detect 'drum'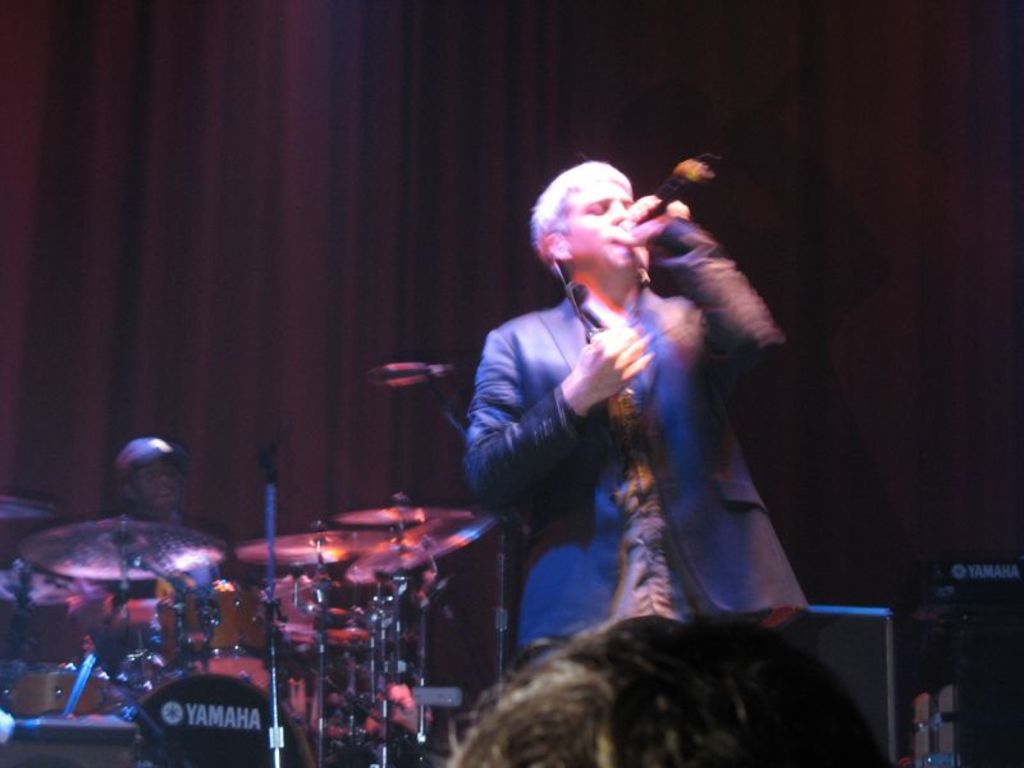
select_region(128, 652, 319, 767)
